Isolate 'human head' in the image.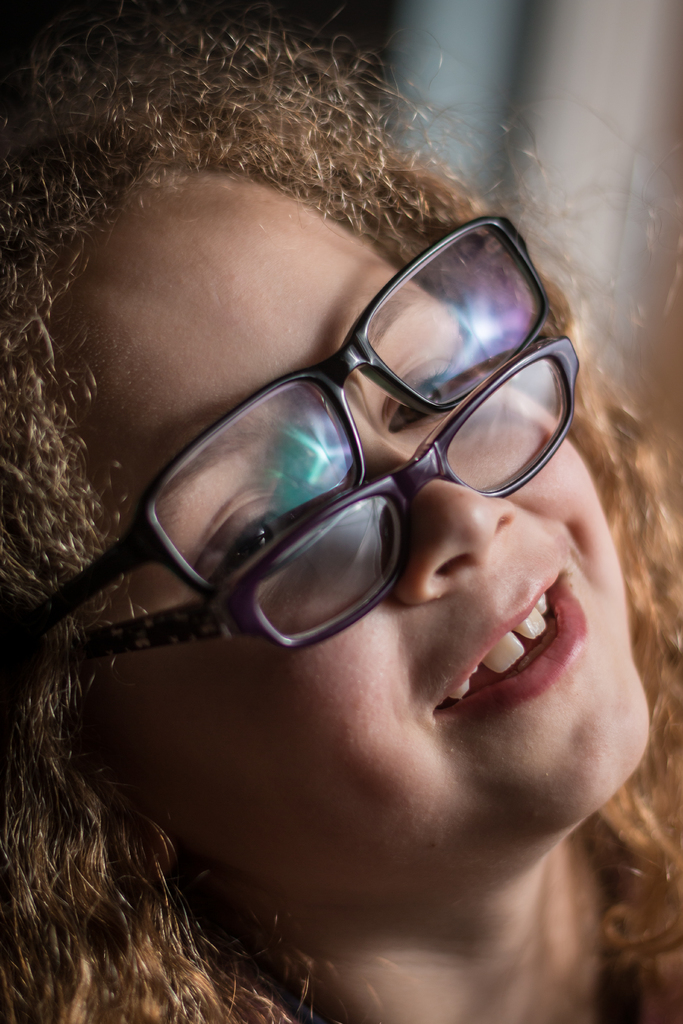
Isolated region: {"x1": 0, "y1": 1, "x2": 682, "y2": 1023}.
